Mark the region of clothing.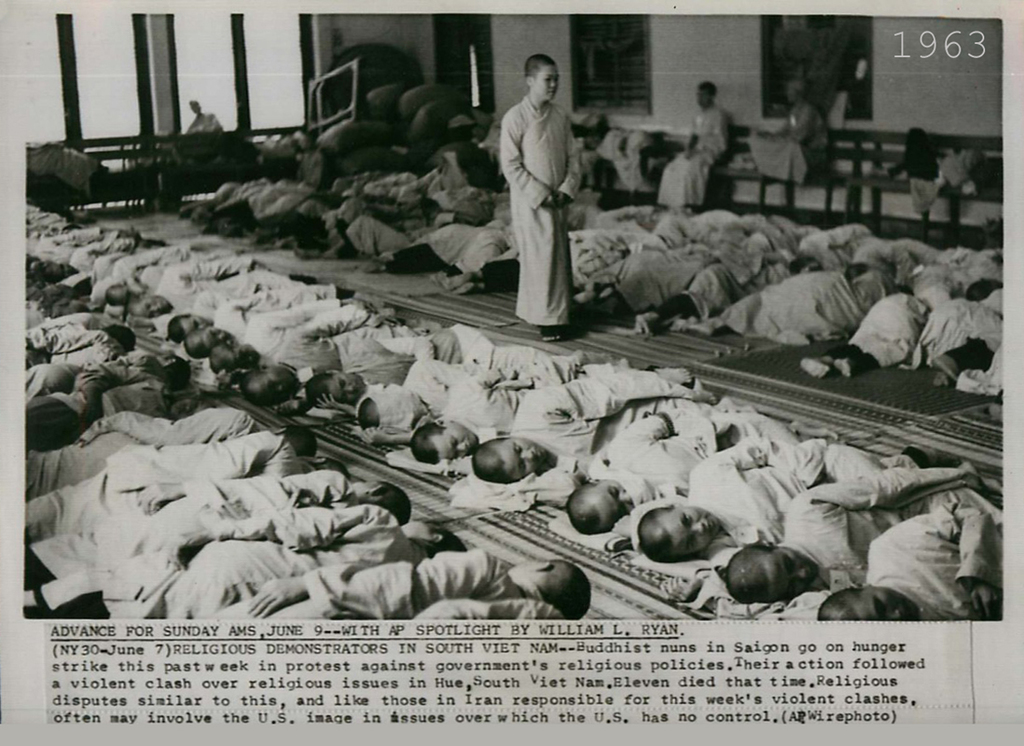
Region: BBox(488, 90, 603, 328).
